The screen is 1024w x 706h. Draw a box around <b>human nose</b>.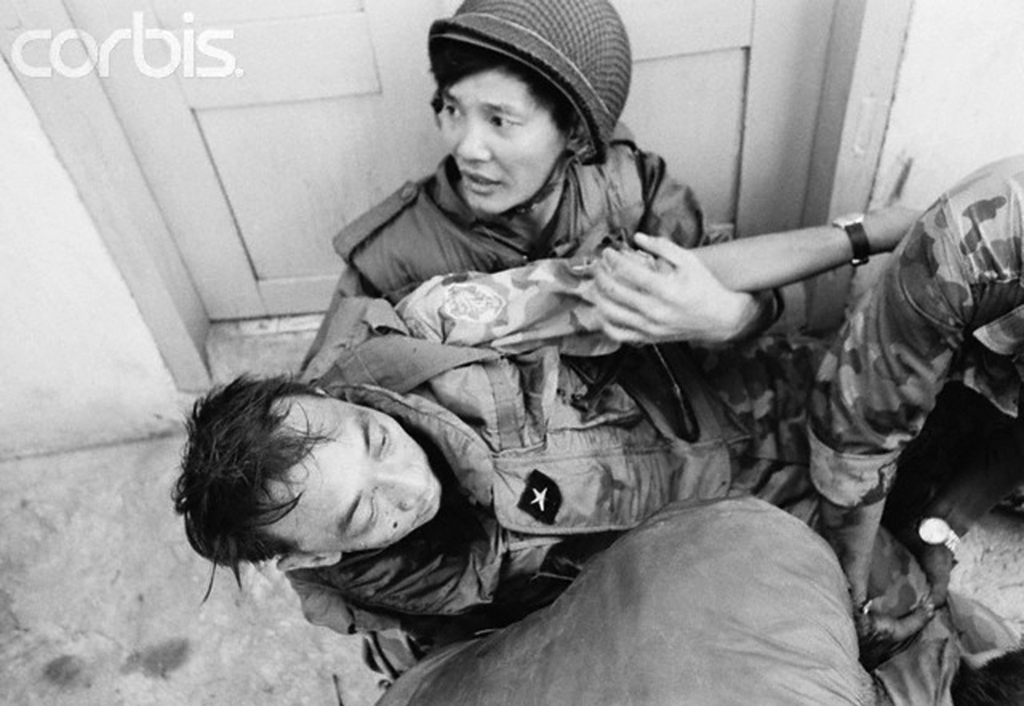
x1=377, y1=464, x2=430, y2=512.
